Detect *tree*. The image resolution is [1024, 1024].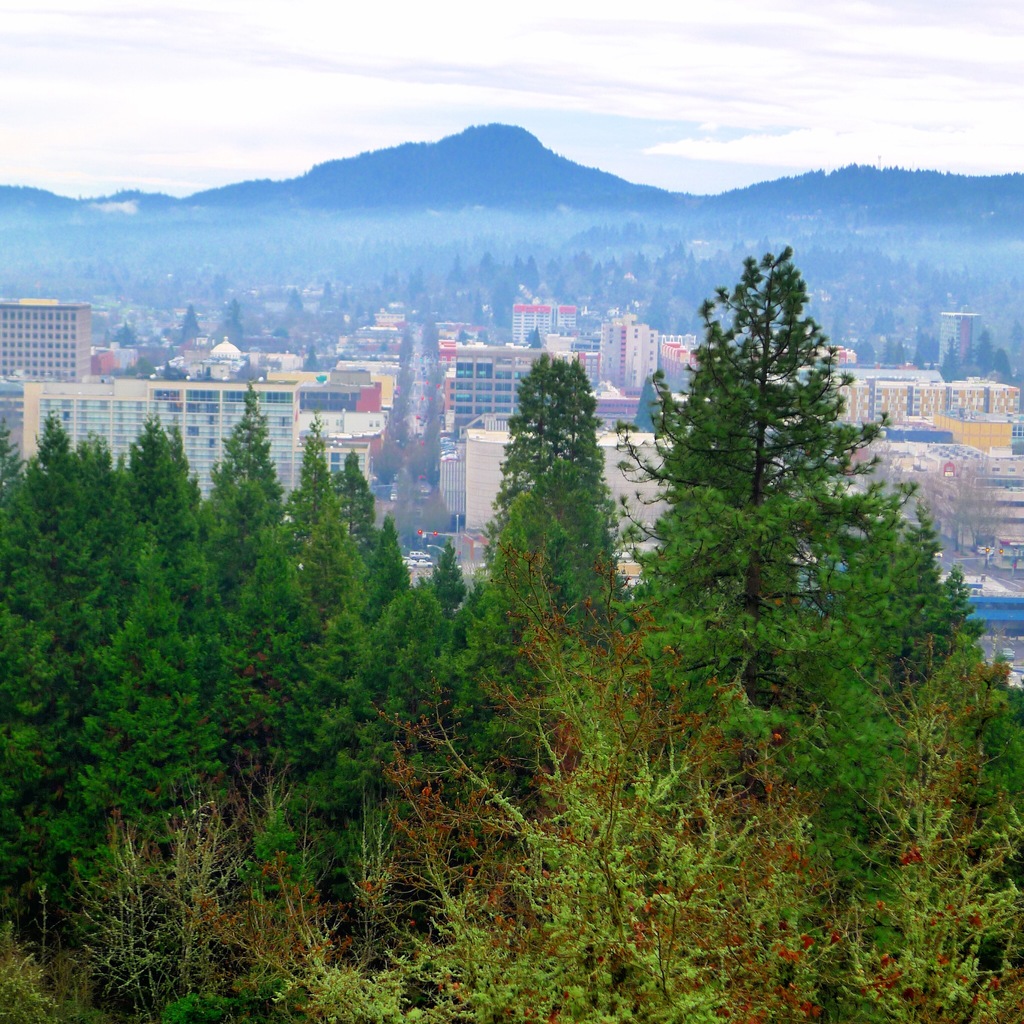
[41,435,140,632].
